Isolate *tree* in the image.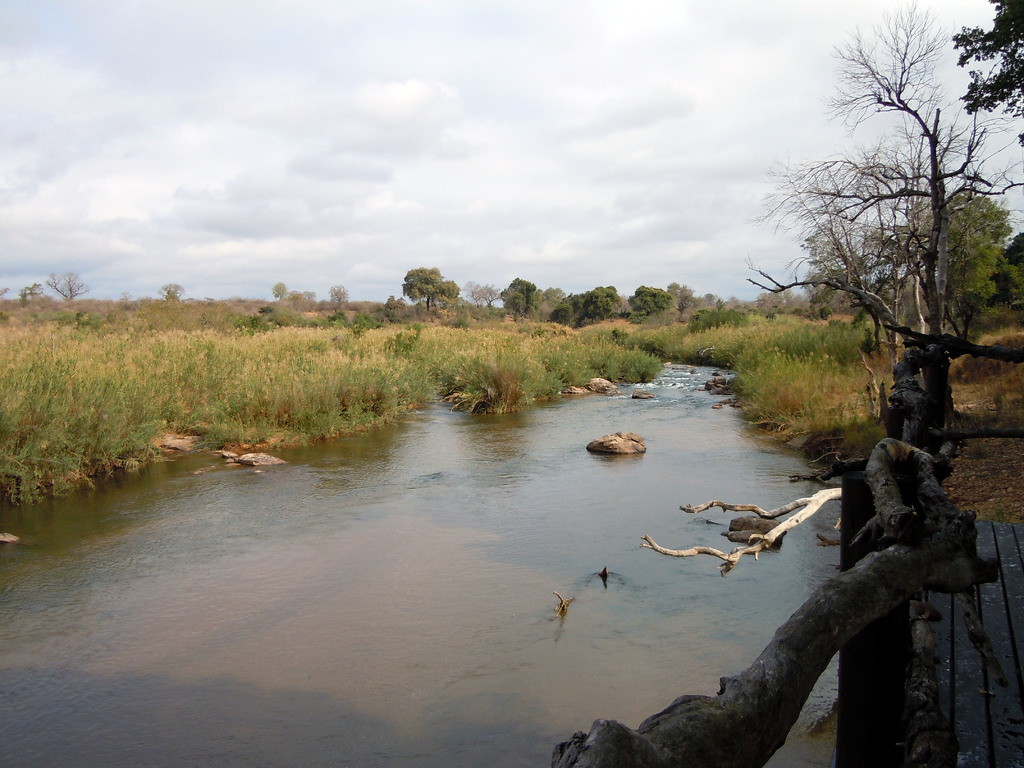
Isolated region: [949, 0, 1023, 165].
